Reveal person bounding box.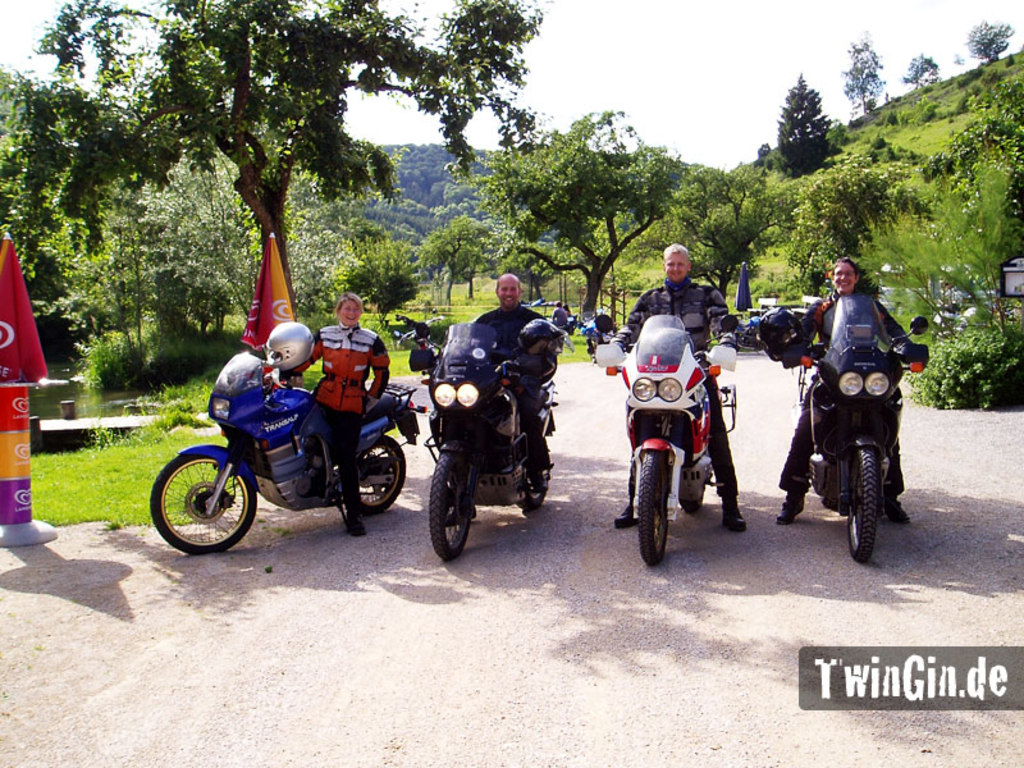
Revealed: Rect(774, 259, 919, 521).
